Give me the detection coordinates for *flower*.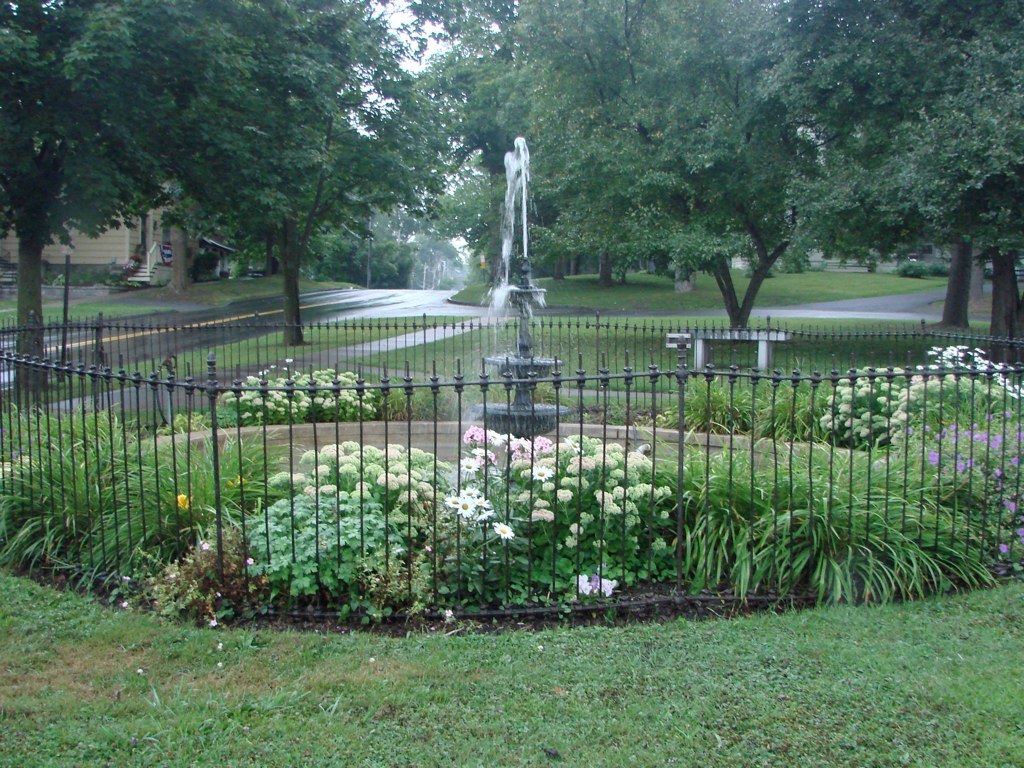
[444,480,520,536].
